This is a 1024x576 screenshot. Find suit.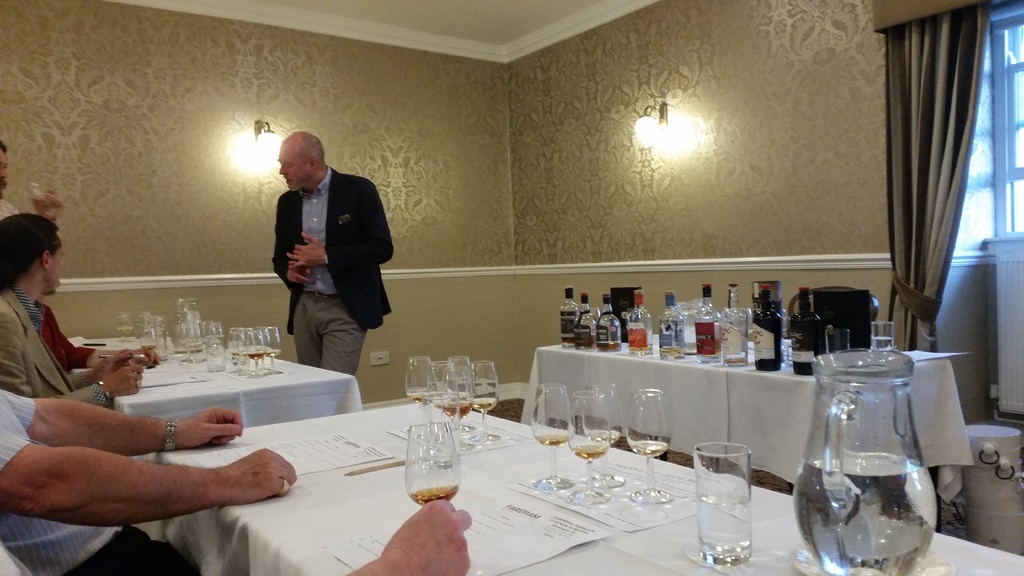
Bounding box: Rect(276, 157, 396, 378).
